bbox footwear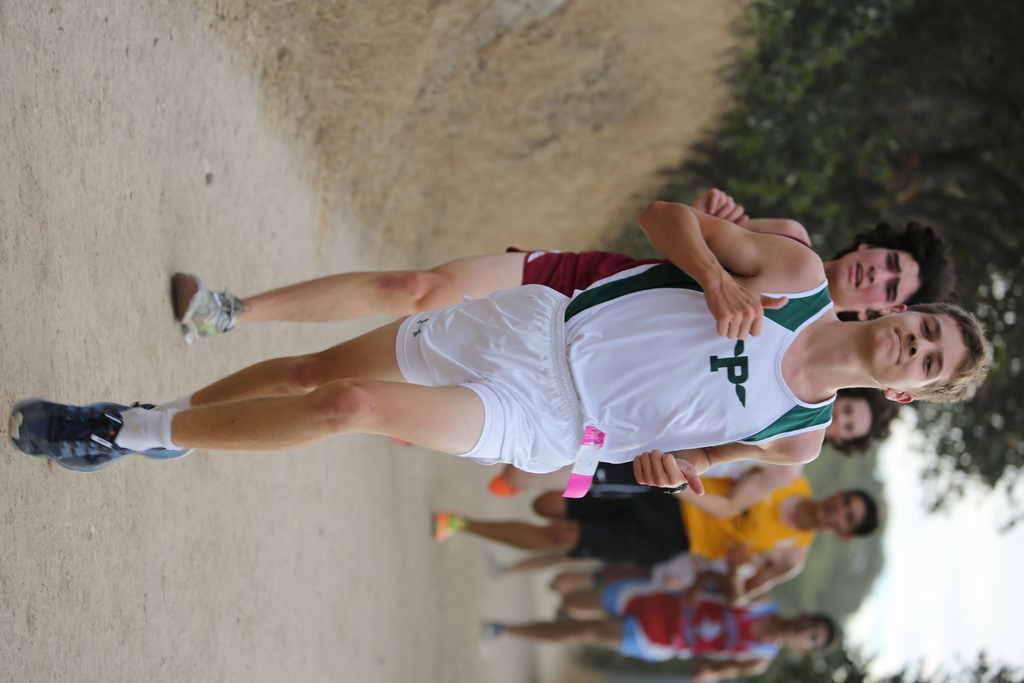
(left=486, top=472, right=519, bottom=498)
